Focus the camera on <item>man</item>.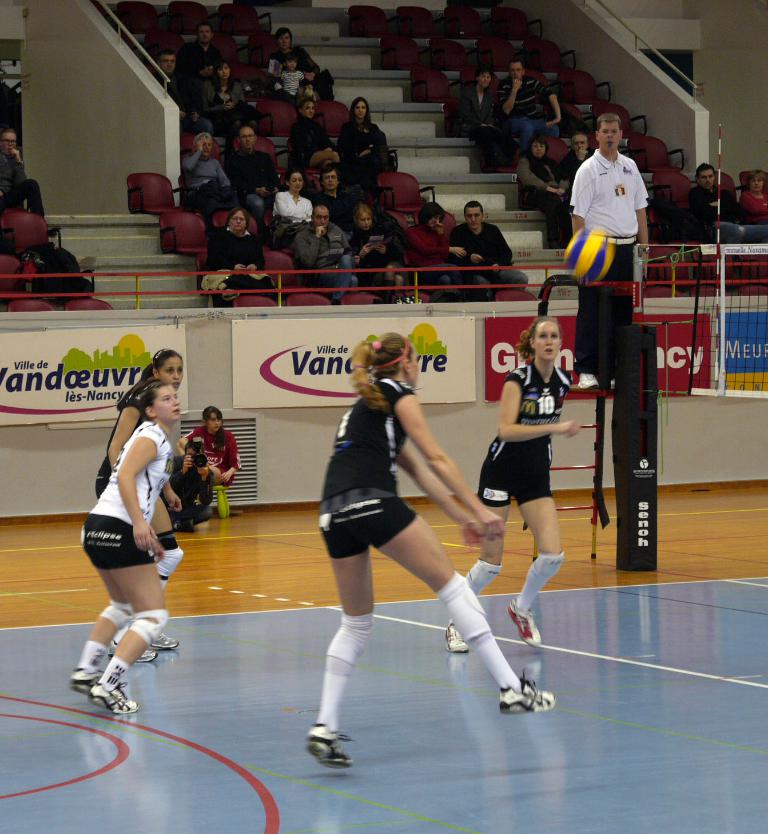
Focus region: 0 126 57 233.
